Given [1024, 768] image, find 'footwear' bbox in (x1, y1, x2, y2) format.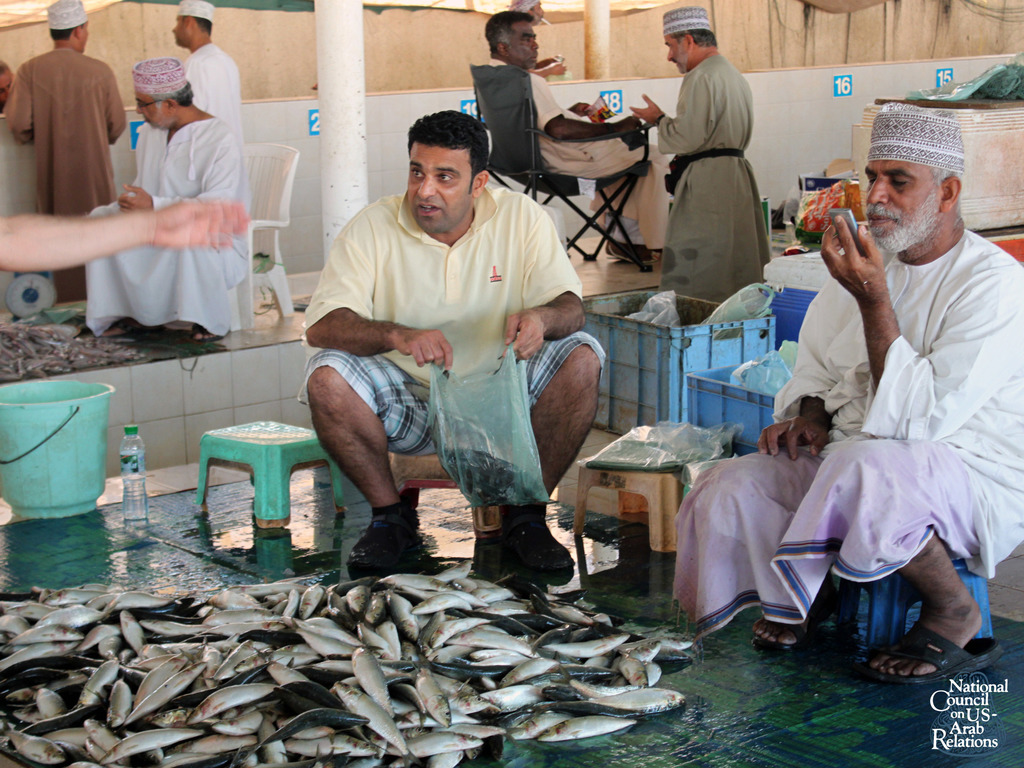
(871, 628, 1006, 685).
